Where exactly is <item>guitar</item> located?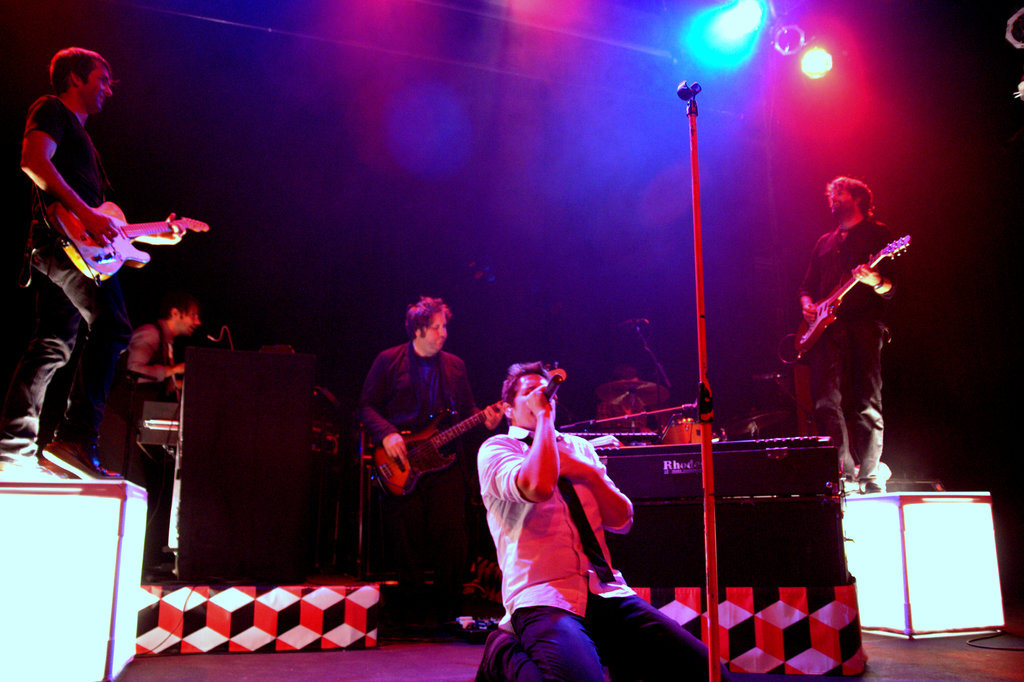
Its bounding box is l=379, t=387, r=515, b=497.
